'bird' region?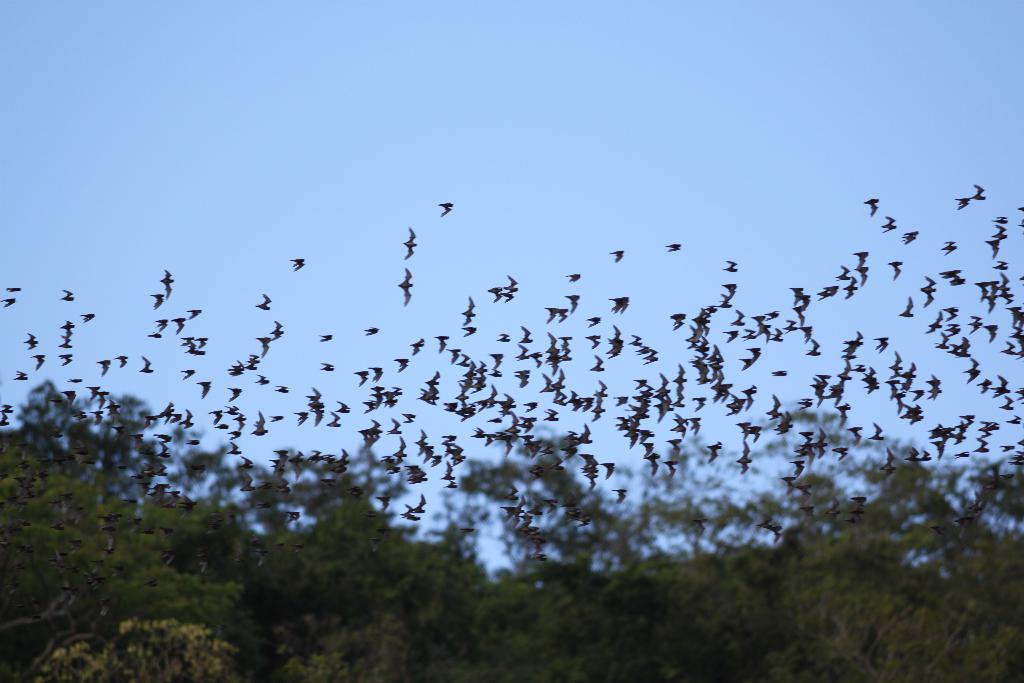
{"x1": 897, "y1": 295, "x2": 917, "y2": 317}
